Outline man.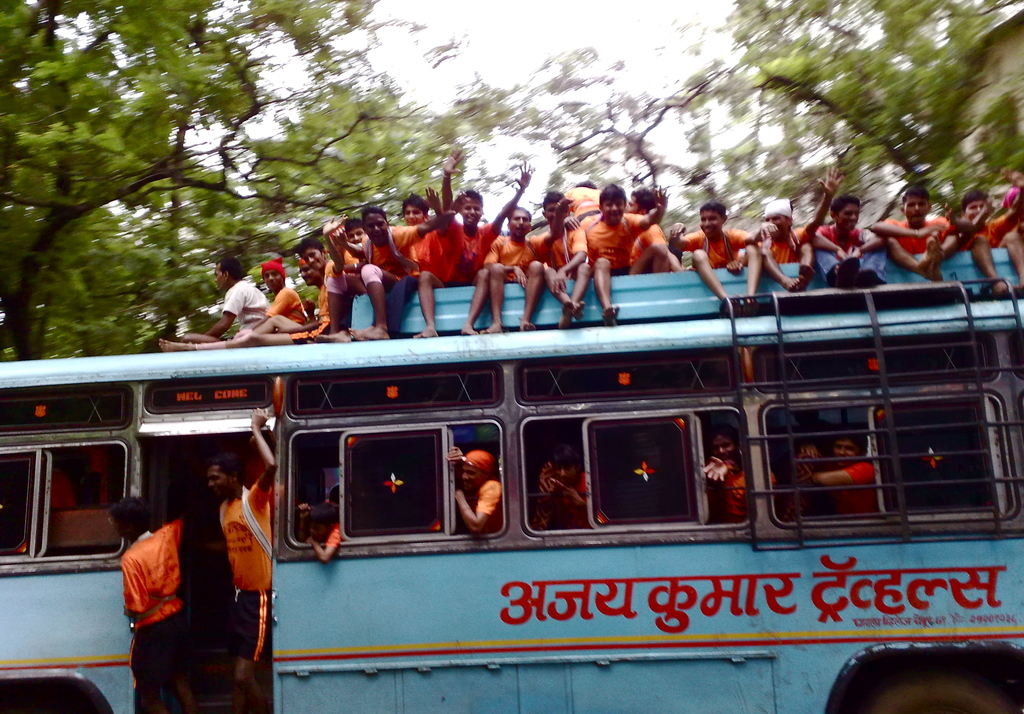
Outline: <bbox>703, 424, 778, 528</bbox>.
